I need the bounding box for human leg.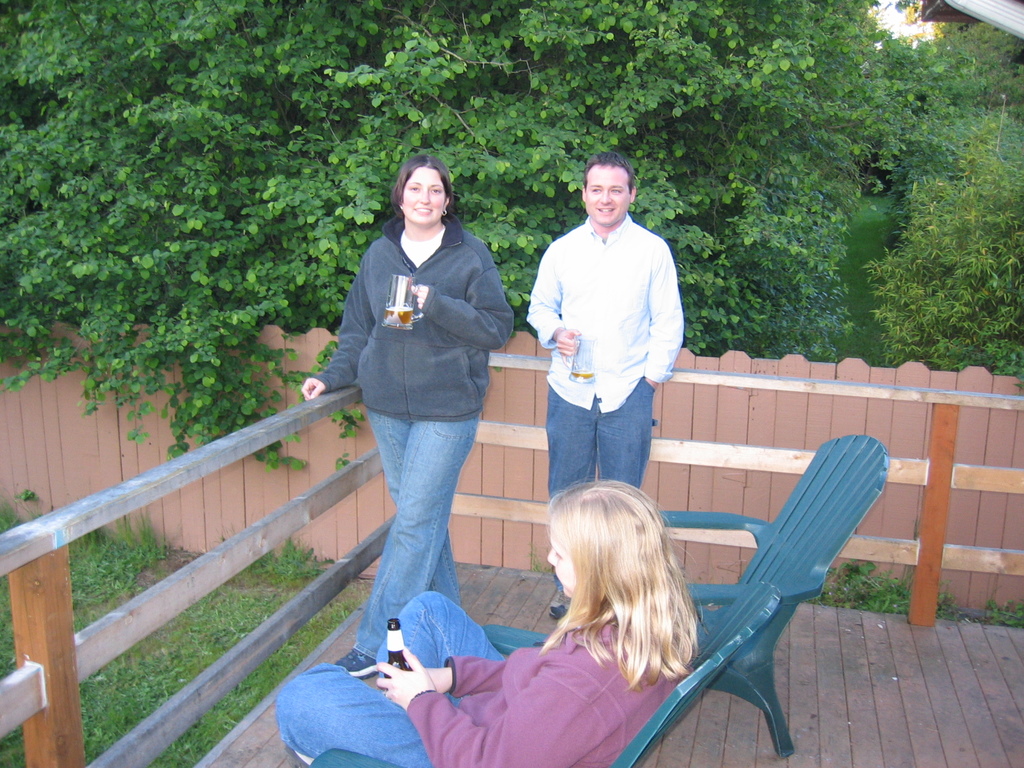
Here it is: 371, 590, 501, 691.
